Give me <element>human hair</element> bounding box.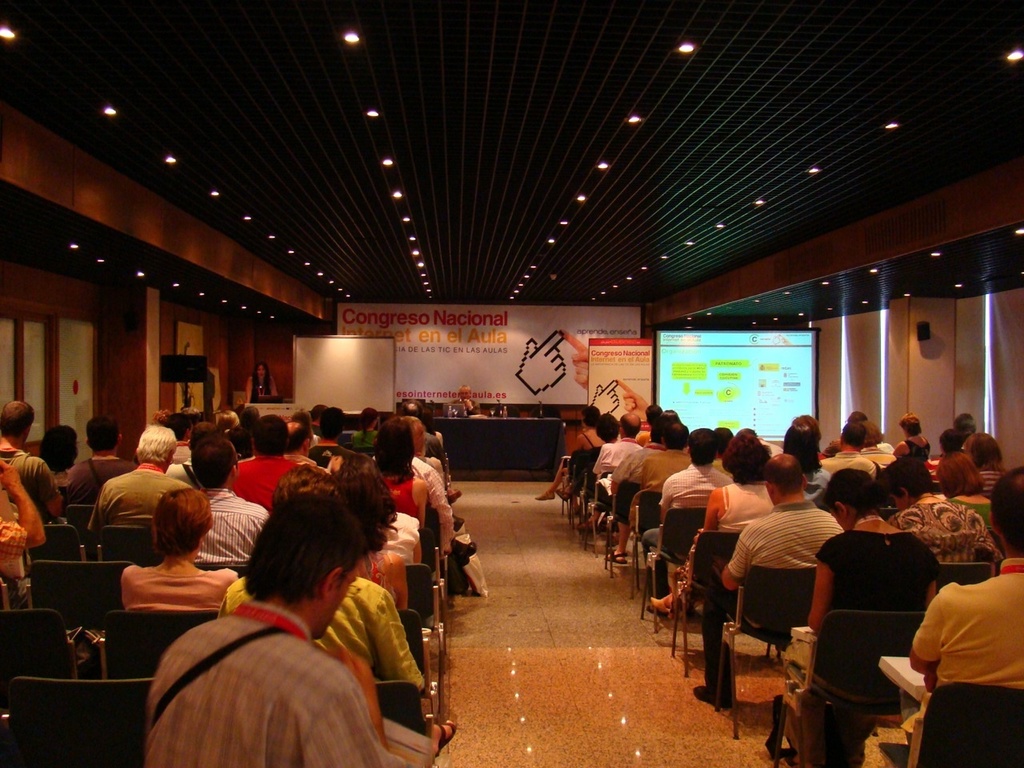
region(938, 426, 962, 453).
